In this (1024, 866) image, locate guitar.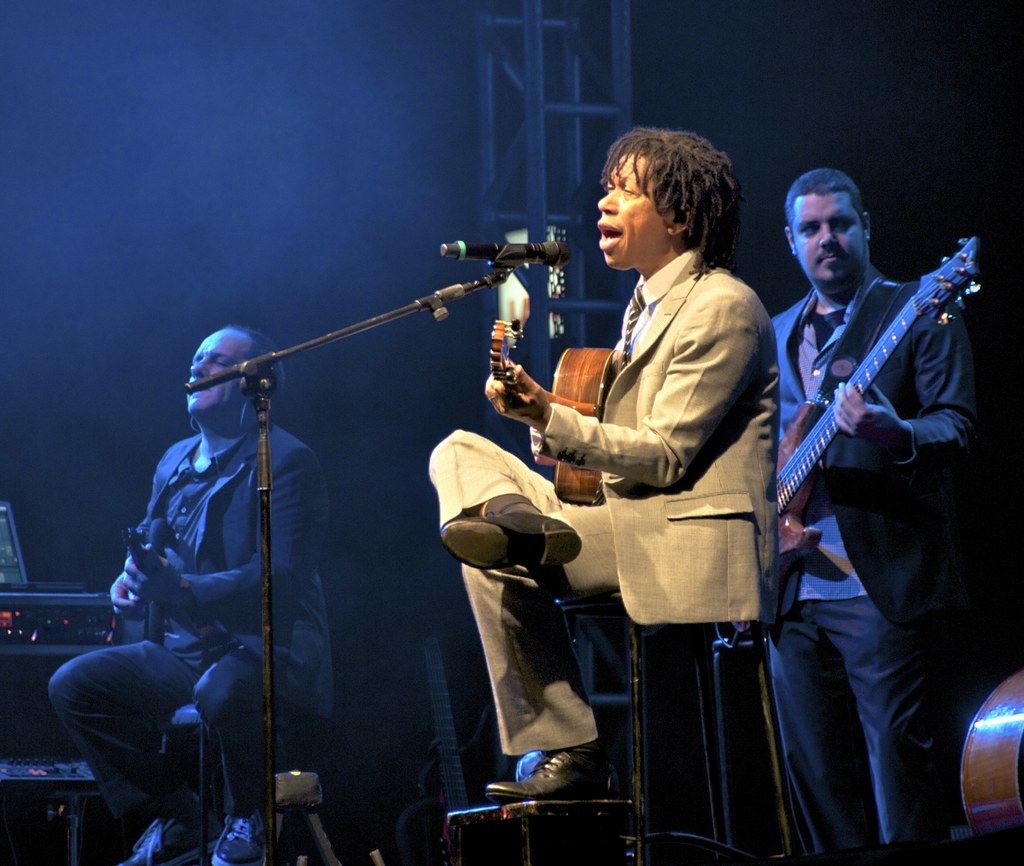
Bounding box: bbox(758, 282, 983, 582).
